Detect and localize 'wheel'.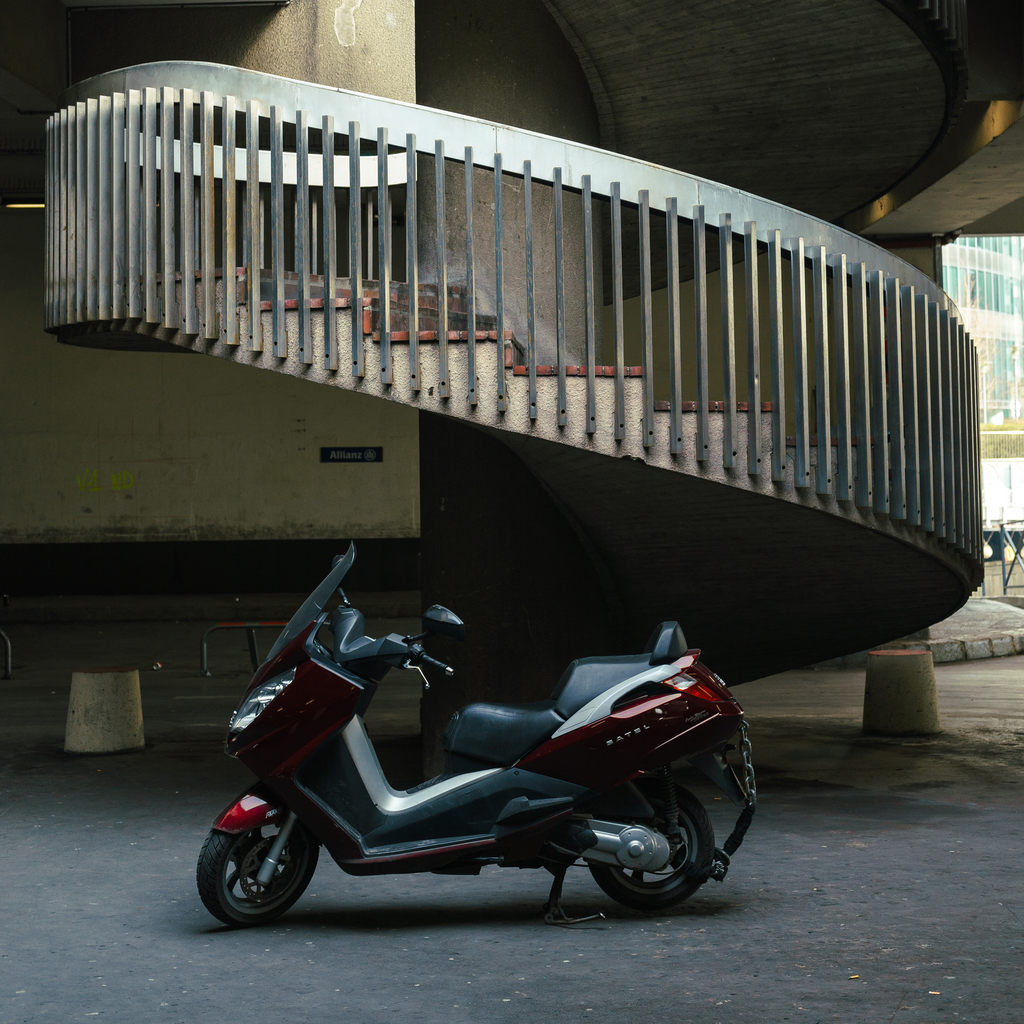
Localized at select_region(588, 790, 737, 912).
